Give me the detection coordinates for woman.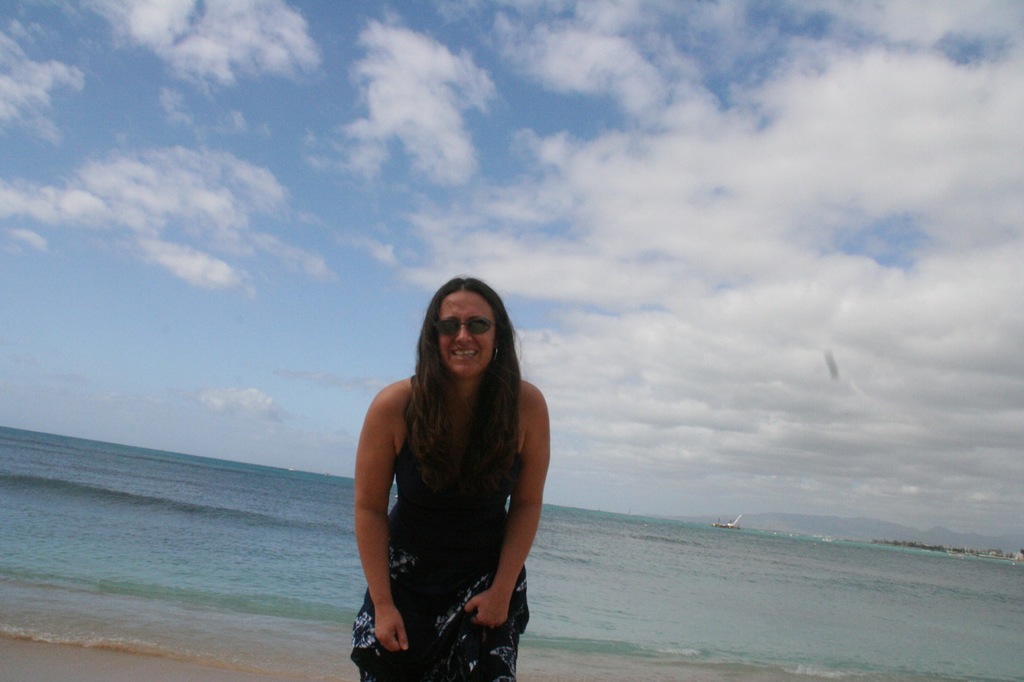
<region>340, 267, 555, 674</region>.
